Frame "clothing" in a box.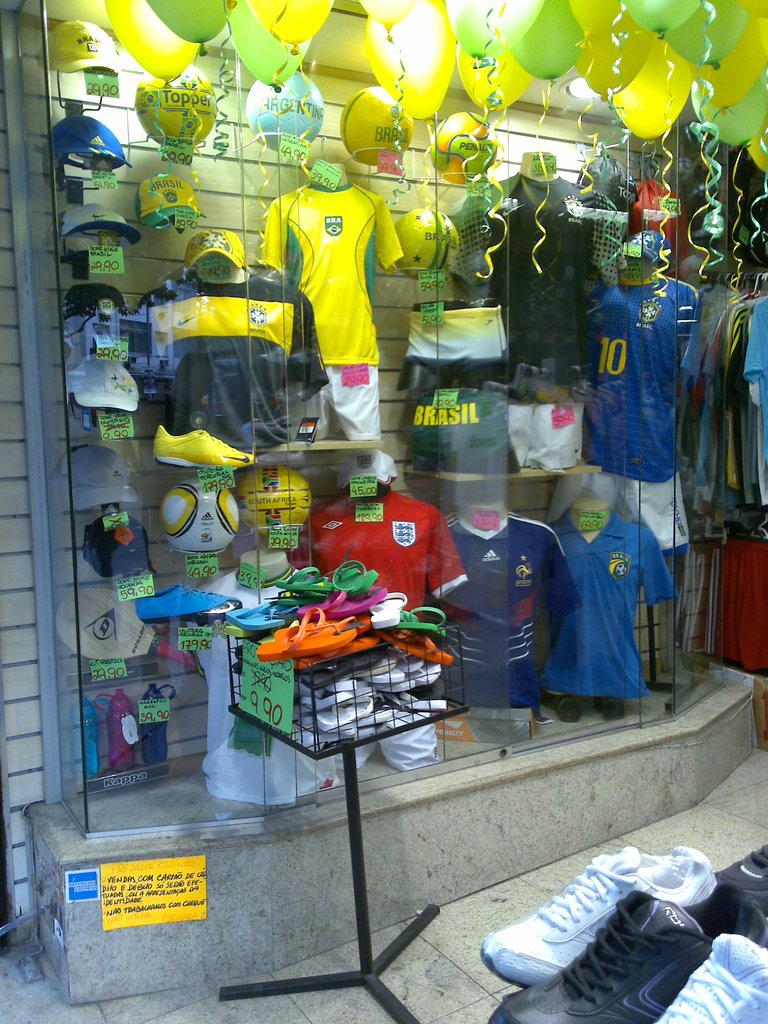
(132, 267, 328, 447).
